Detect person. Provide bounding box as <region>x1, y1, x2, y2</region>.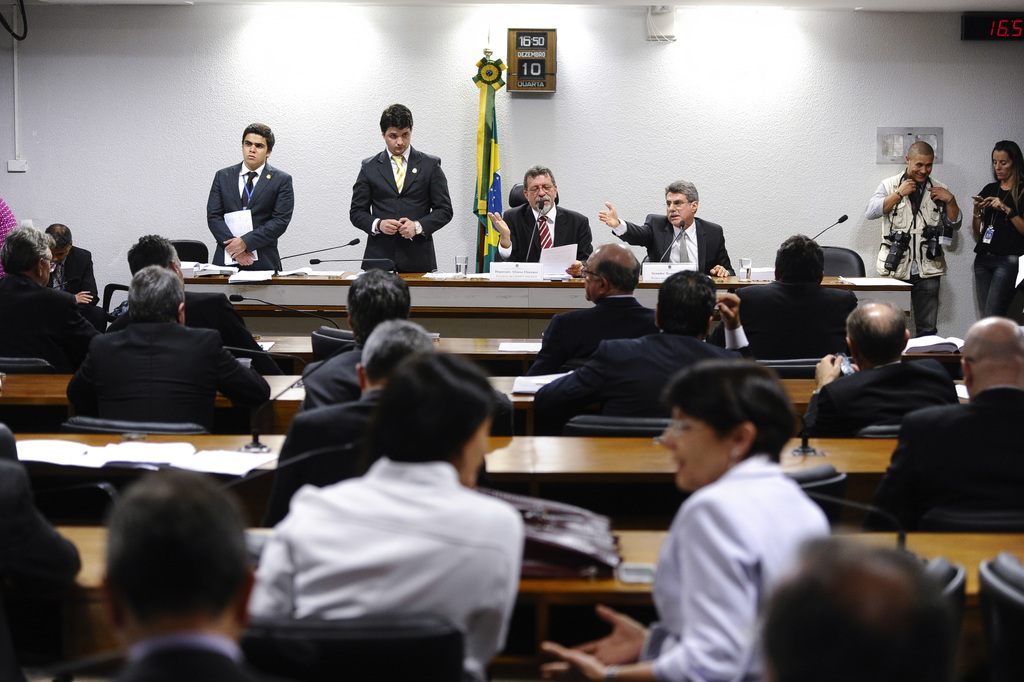
<region>491, 164, 597, 263</region>.
